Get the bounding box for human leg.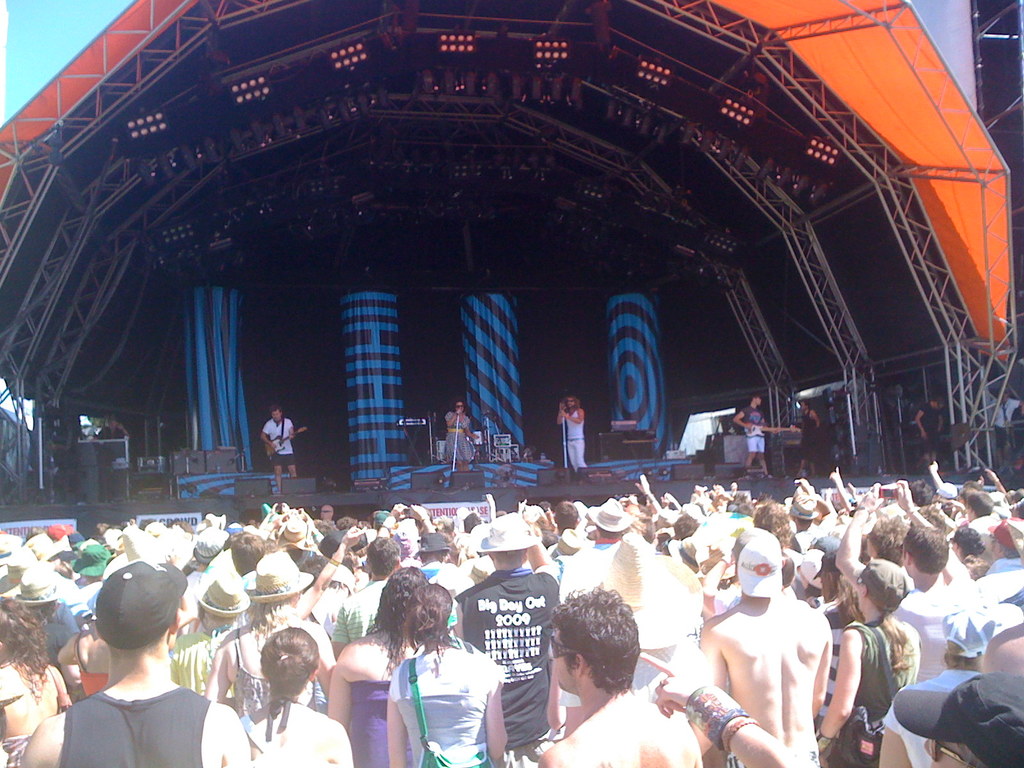
745,435,756,468.
